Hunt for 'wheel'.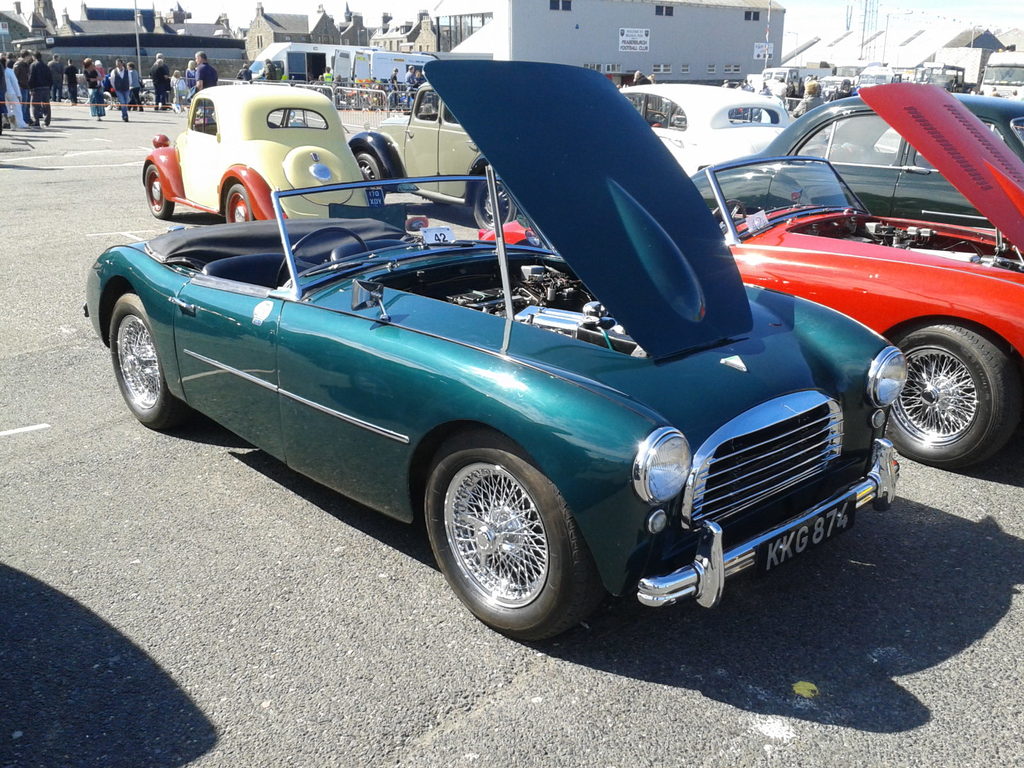
Hunted down at x1=106 y1=294 x2=191 y2=434.
